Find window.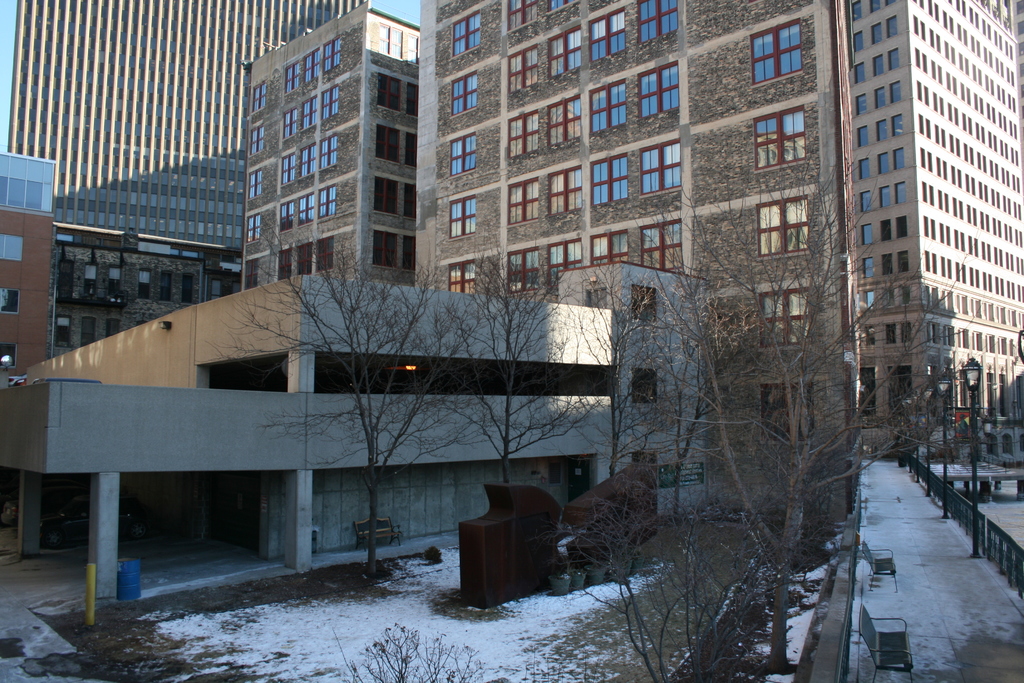
(746, 21, 803, 85).
